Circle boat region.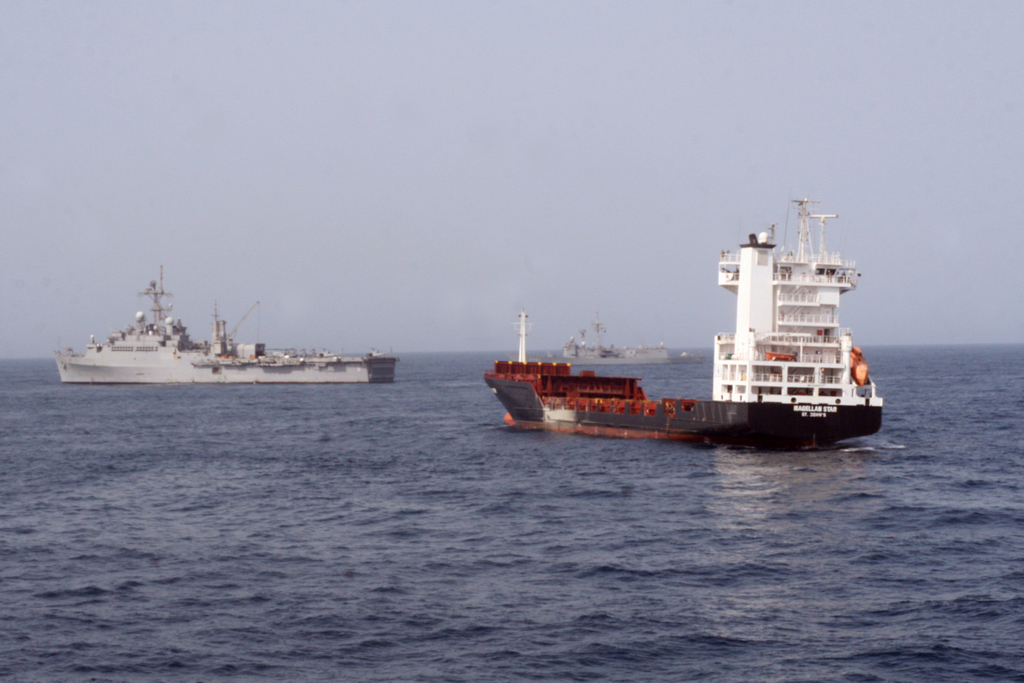
Region: x1=458 y1=188 x2=885 y2=445.
